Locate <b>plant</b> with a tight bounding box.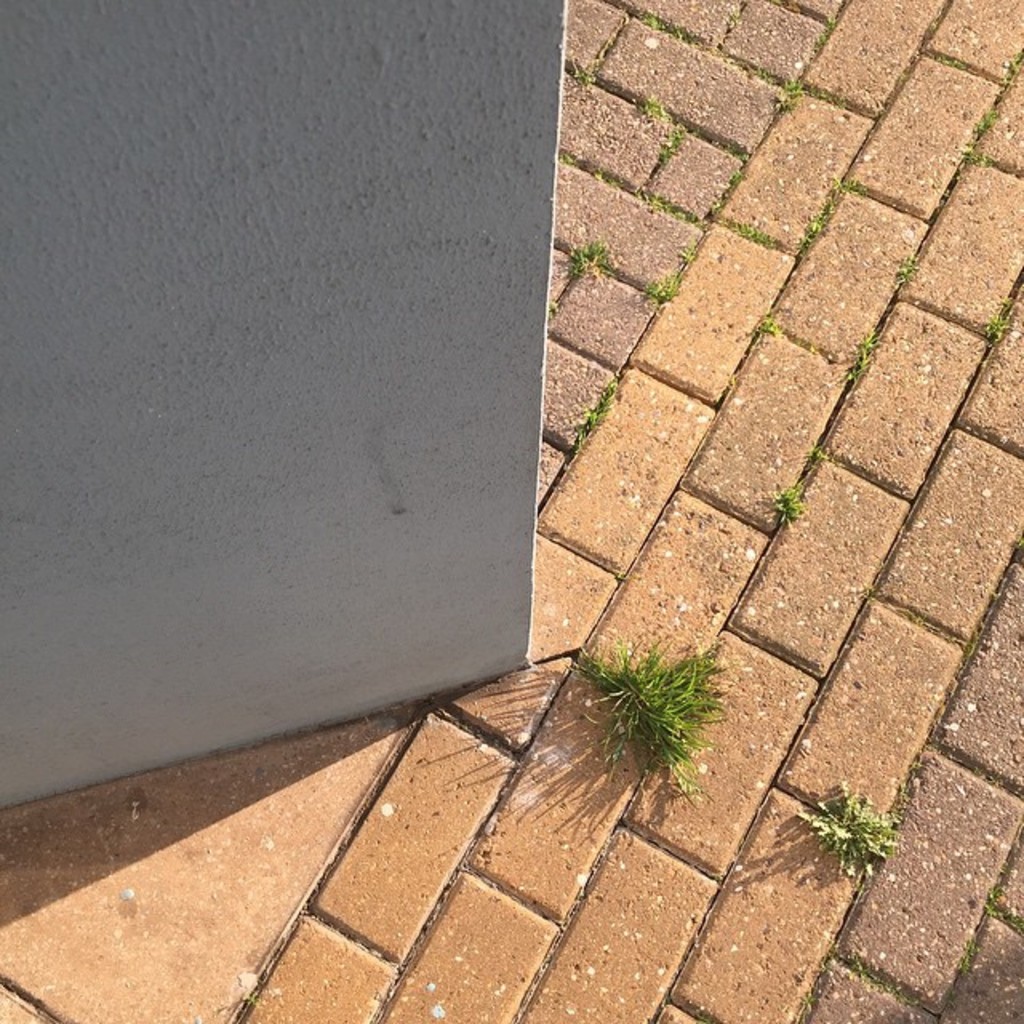
x1=558, y1=229, x2=627, y2=285.
